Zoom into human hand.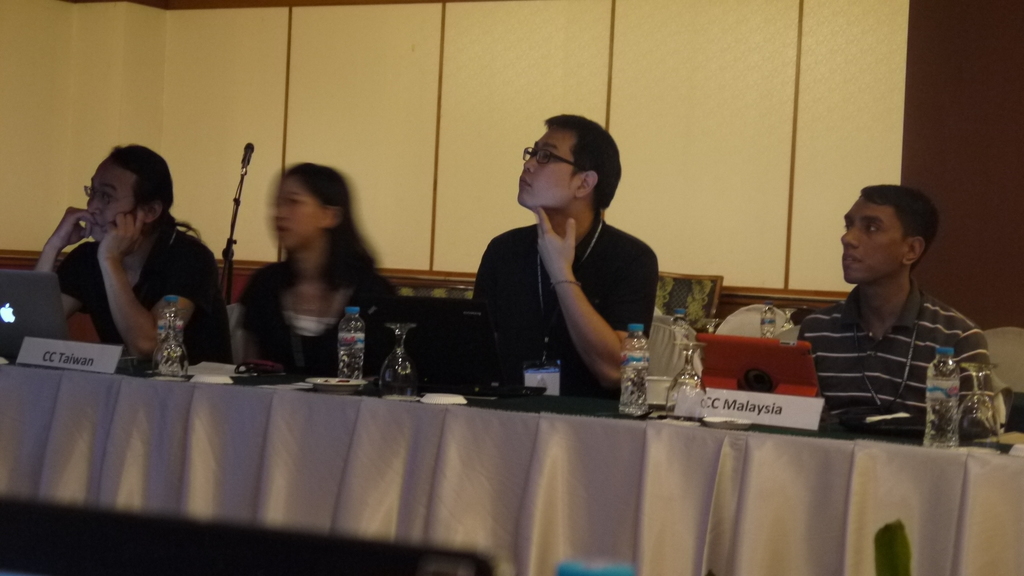
Zoom target: rect(47, 204, 98, 251).
